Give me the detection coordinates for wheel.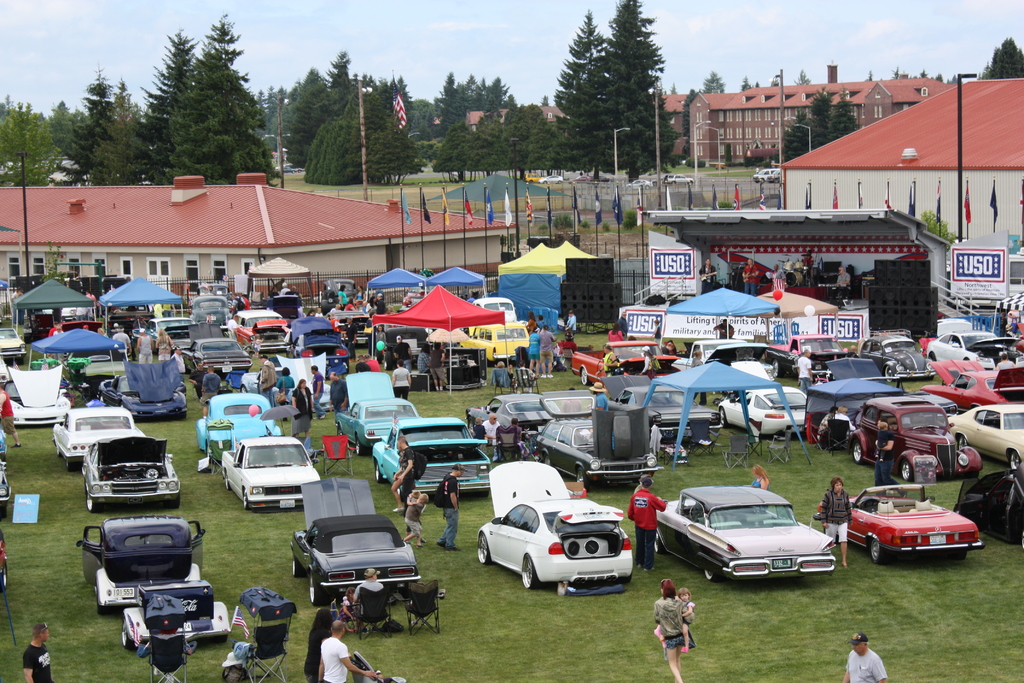
[x1=477, y1=530, x2=492, y2=562].
